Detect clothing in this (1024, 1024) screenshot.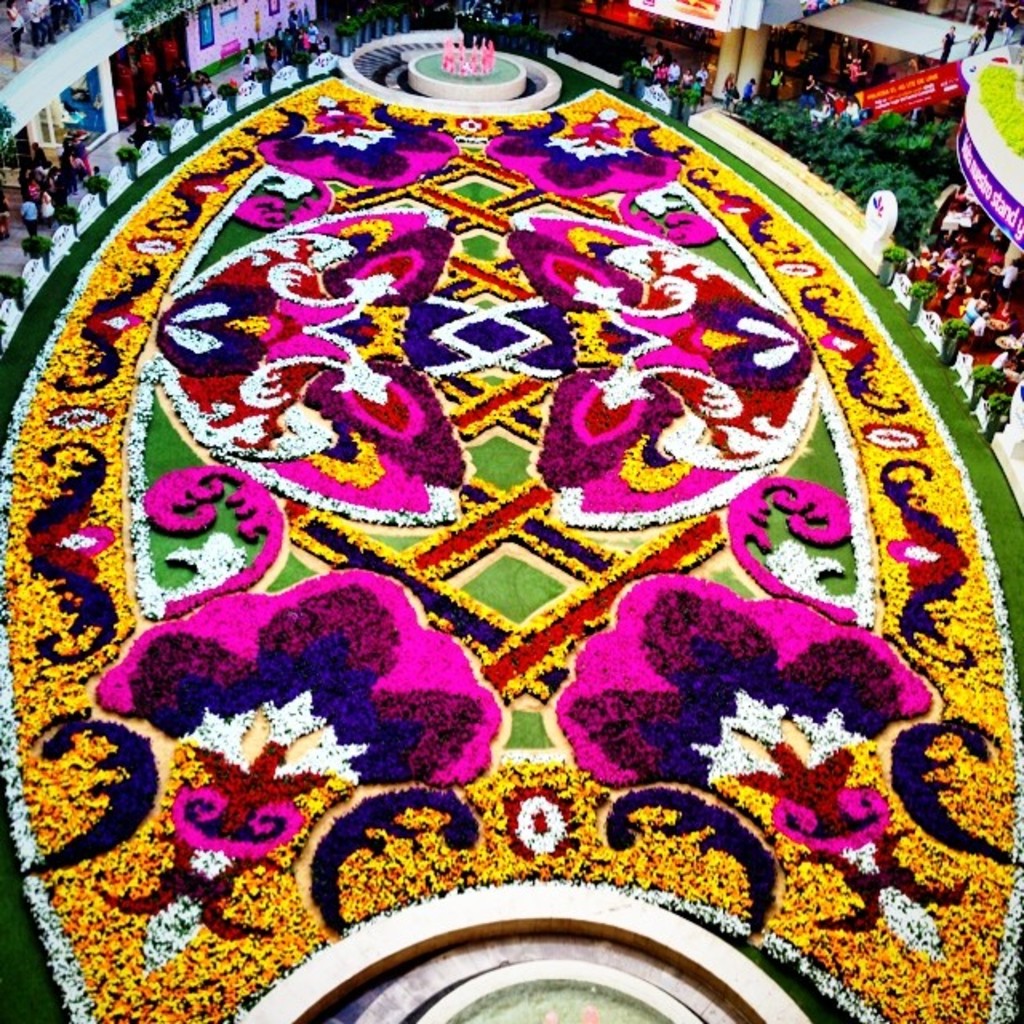
Detection: select_region(656, 66, 664, 80).
